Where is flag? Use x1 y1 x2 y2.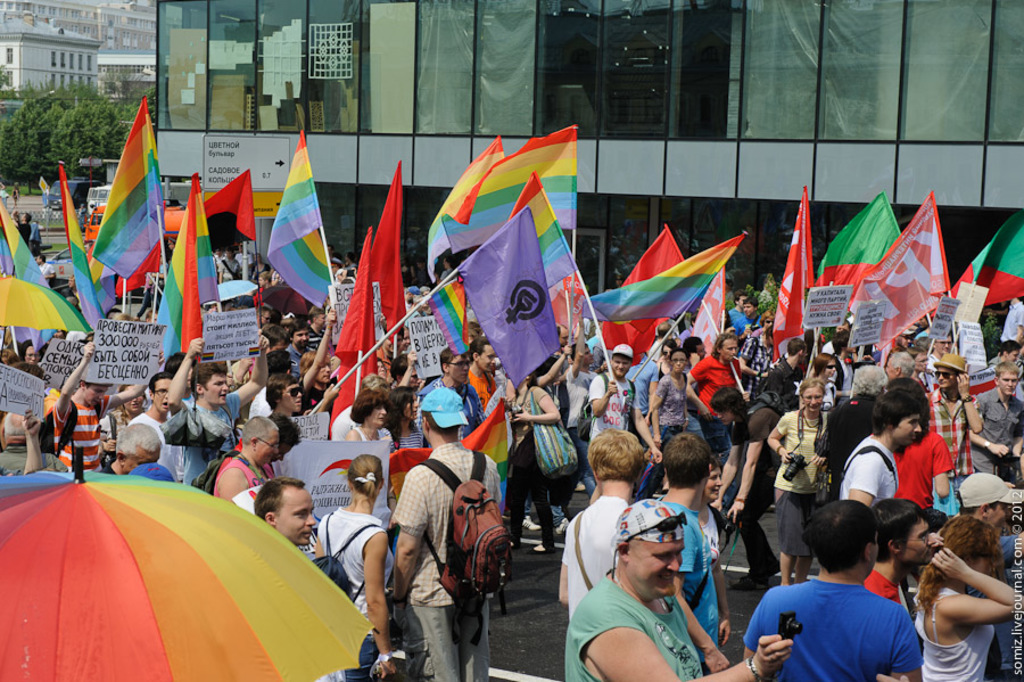
593 212 754 355.
